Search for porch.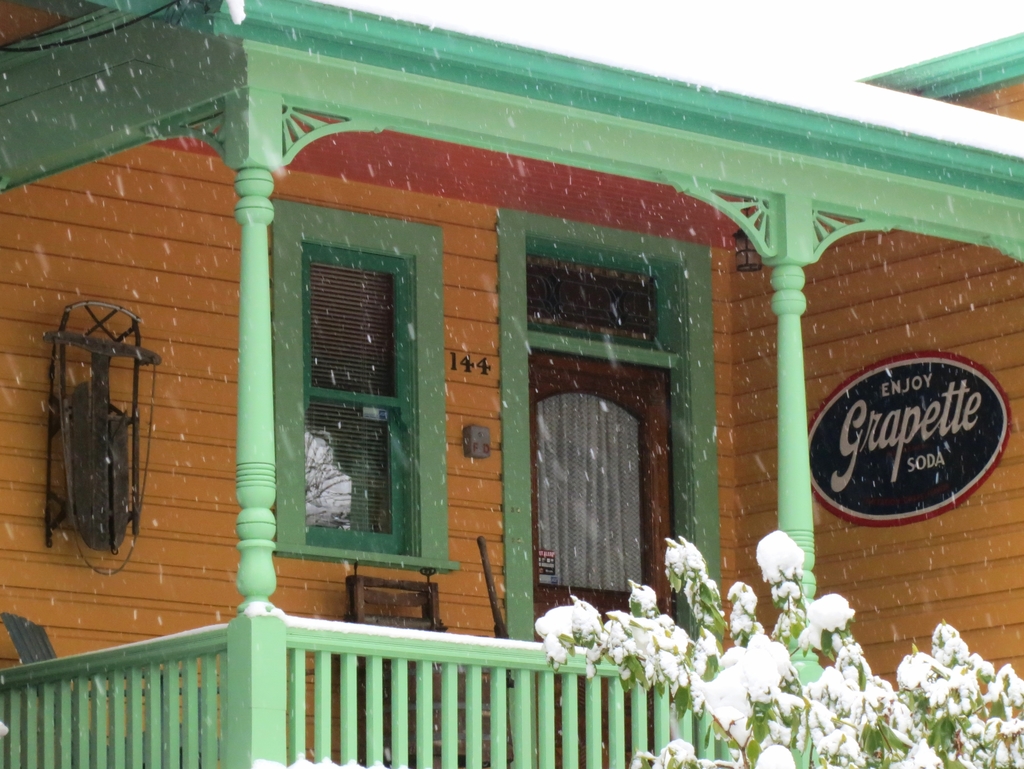
Found at <bbox>0, 108, 1023, 741</bbox>.
